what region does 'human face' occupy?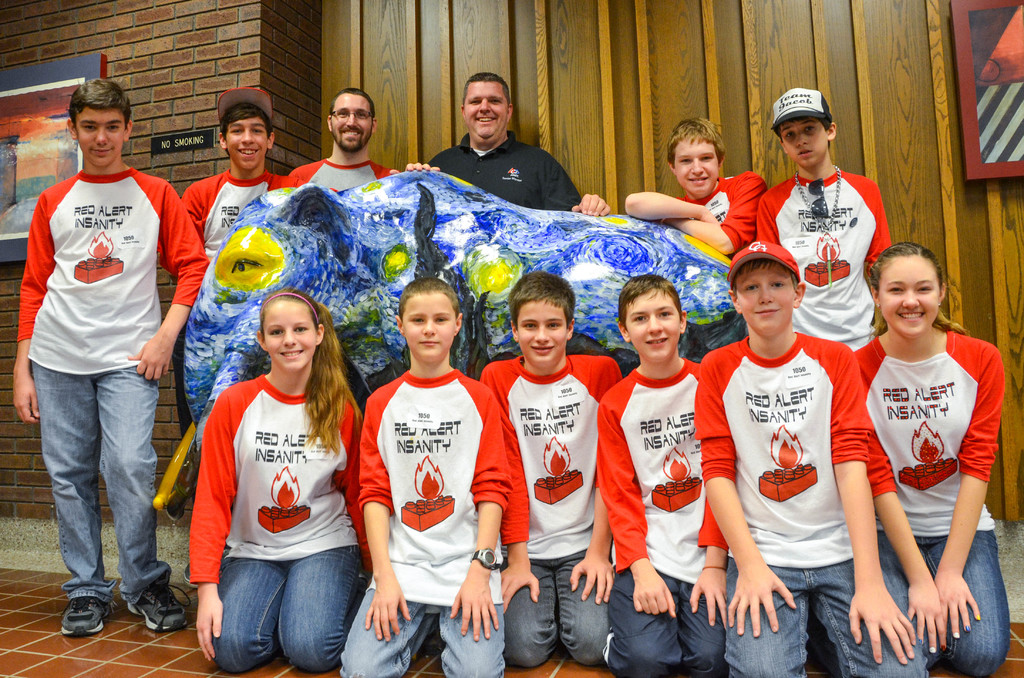
(left=628, top=286, right=681, bottom=358).
